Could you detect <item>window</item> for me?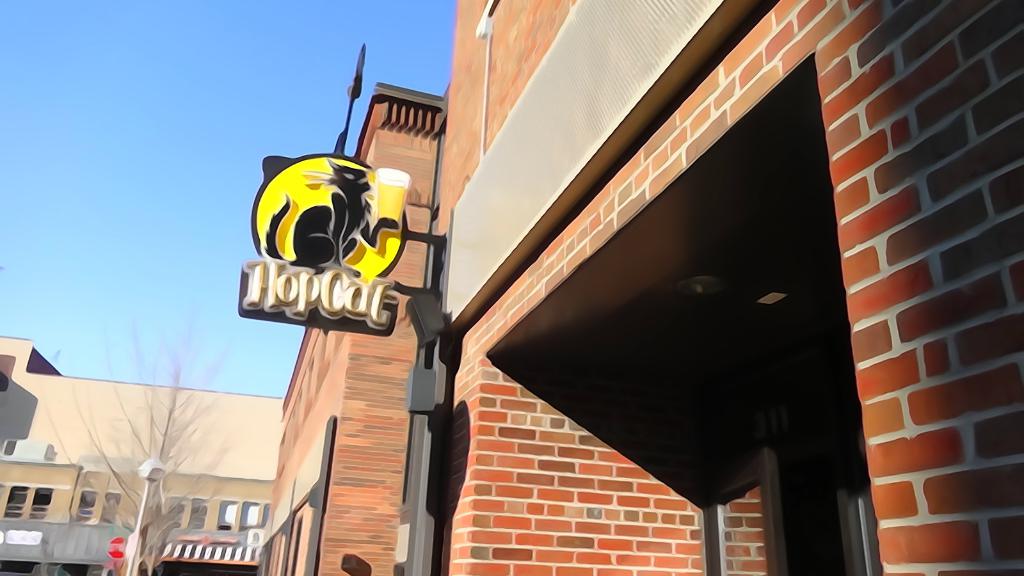
Detection result: l=34, t=486, r=52, b=518.
